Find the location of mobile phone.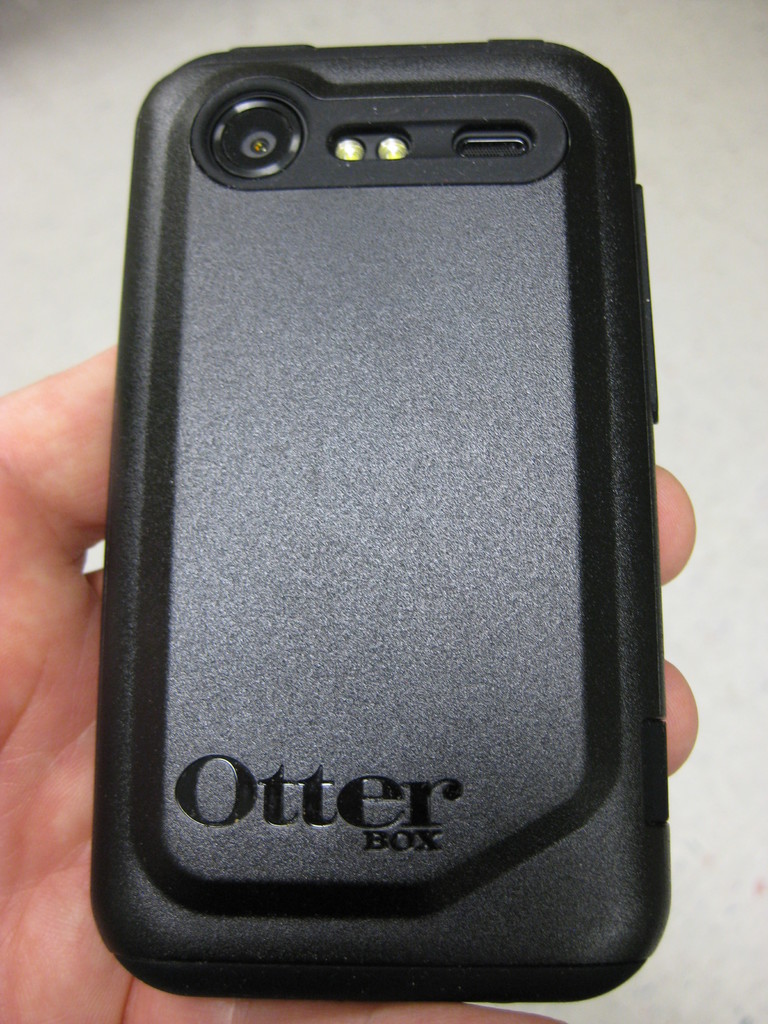
Location: [72,47,690,1011].
